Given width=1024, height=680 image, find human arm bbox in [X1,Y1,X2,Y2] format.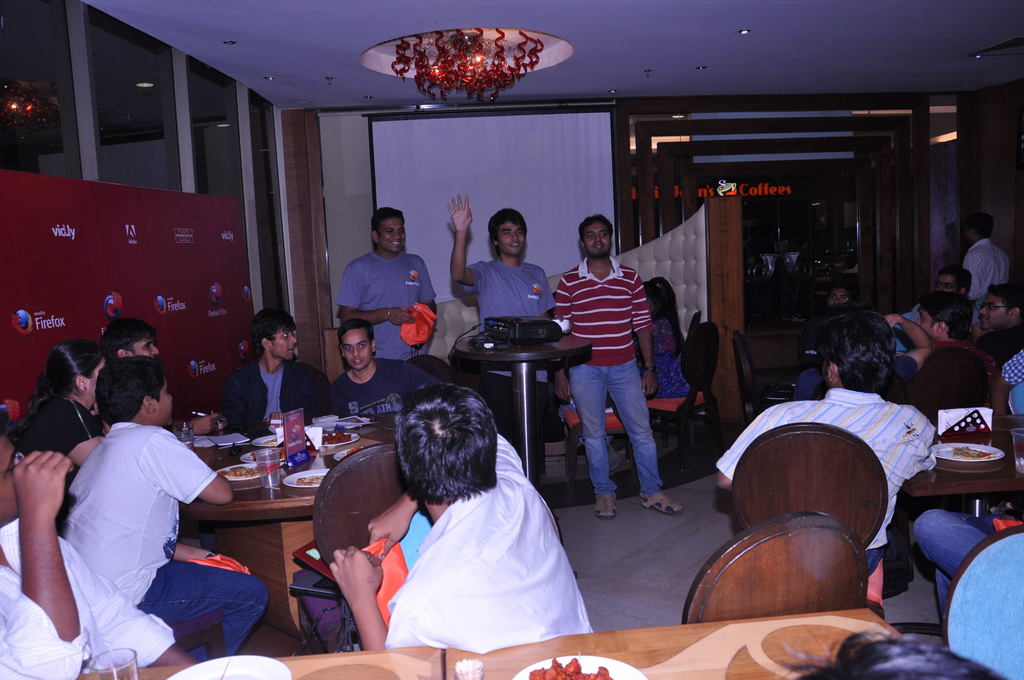
[959,254,984,304].
